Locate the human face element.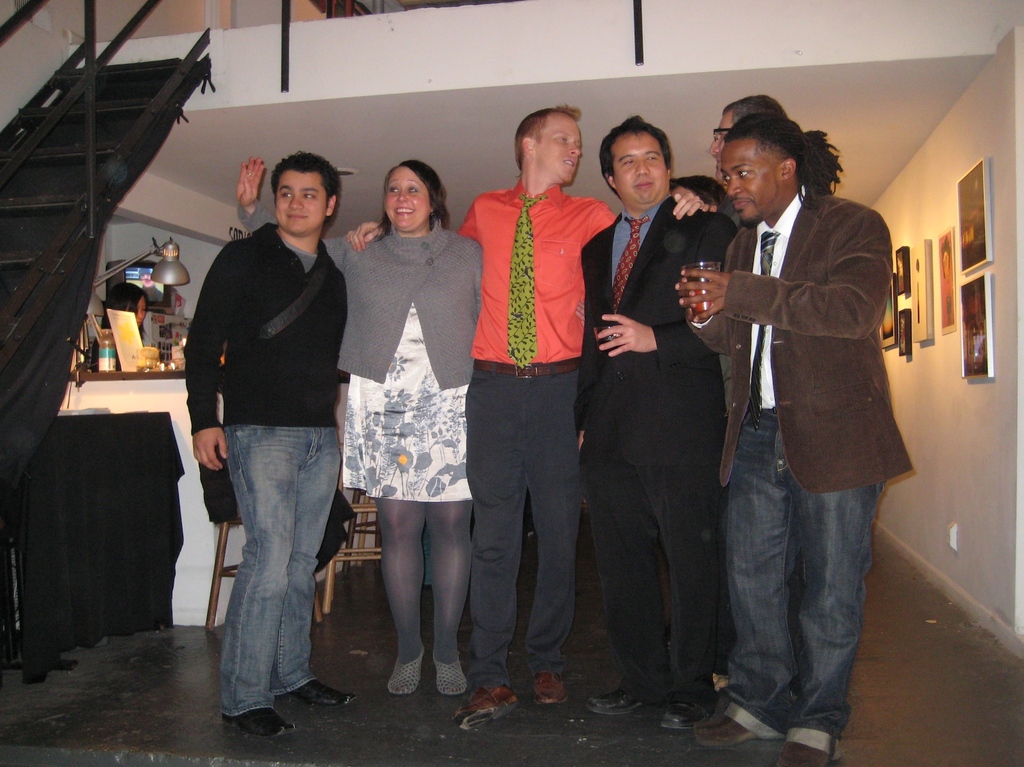
Element bbox: BBox(272, 170, 328, 233).
